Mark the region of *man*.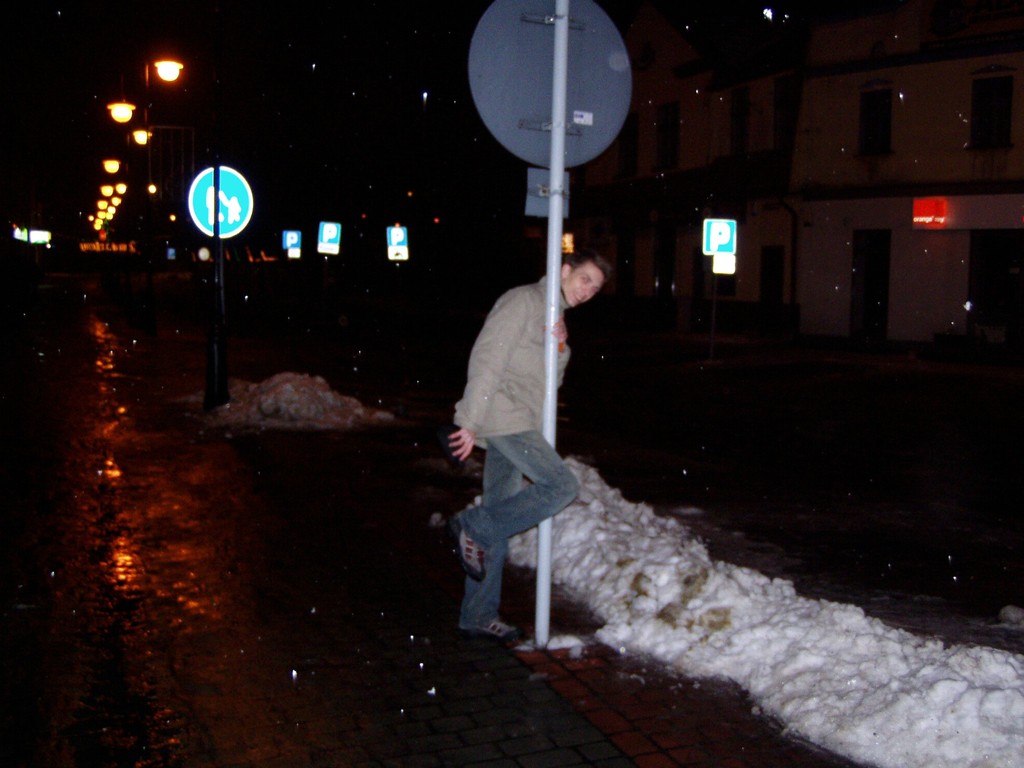
Region: bbox=[442, 248, 611, 637].
